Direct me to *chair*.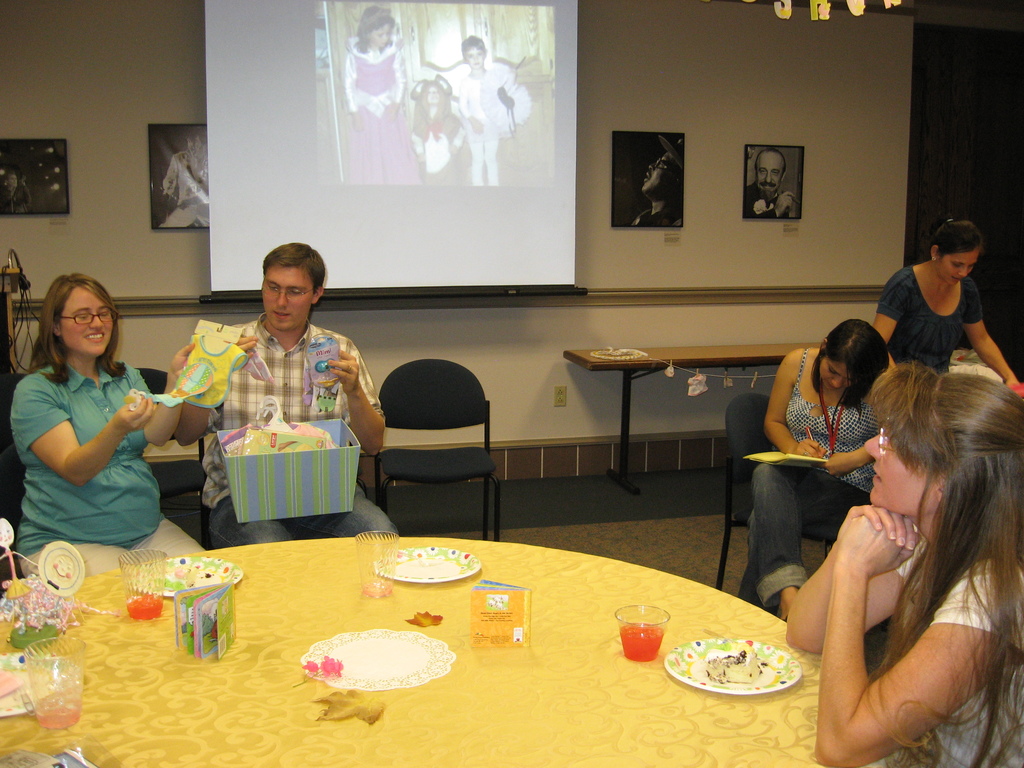
Direction: (left=1, top=371, right=28, bottom=577).
